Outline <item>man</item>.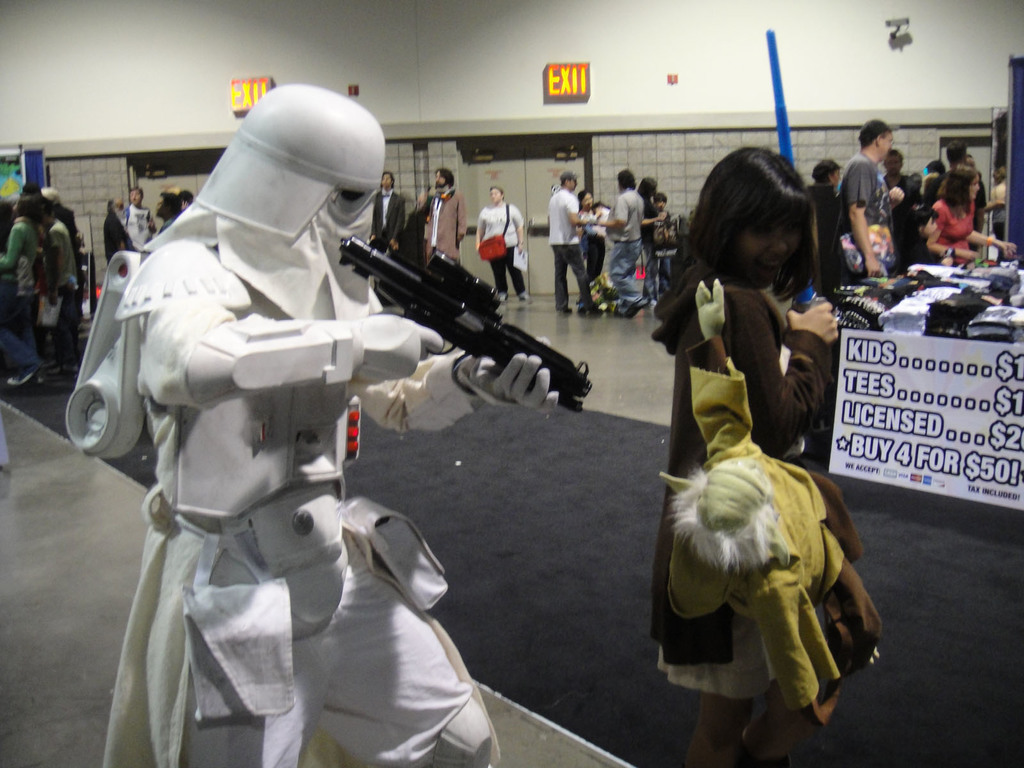
Outline: pyautogui.locateOnScreen(596, 168, 647, 323).
